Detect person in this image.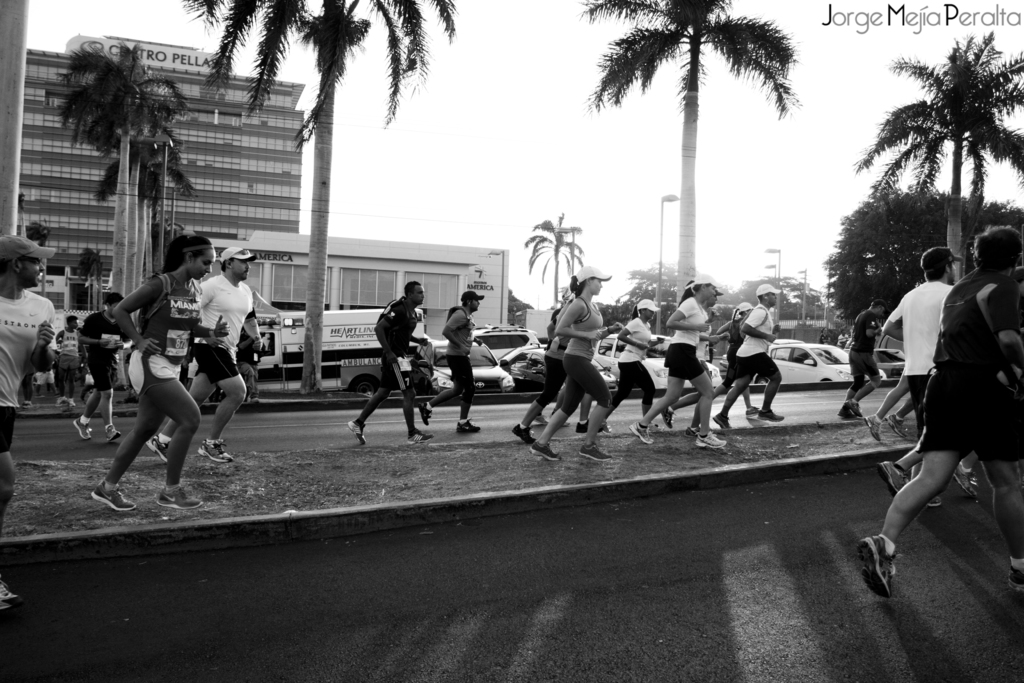
Detection: left=0, top=232, right=60, bottom=616.
